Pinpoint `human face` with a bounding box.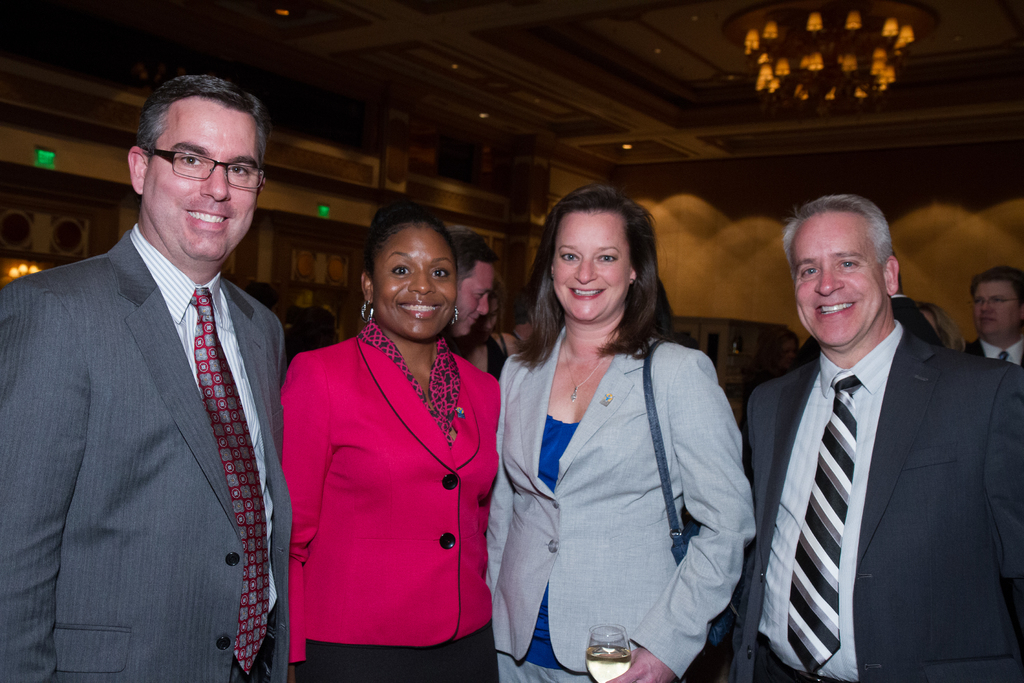
[left=143, top=102, right=254, bottom=252].
